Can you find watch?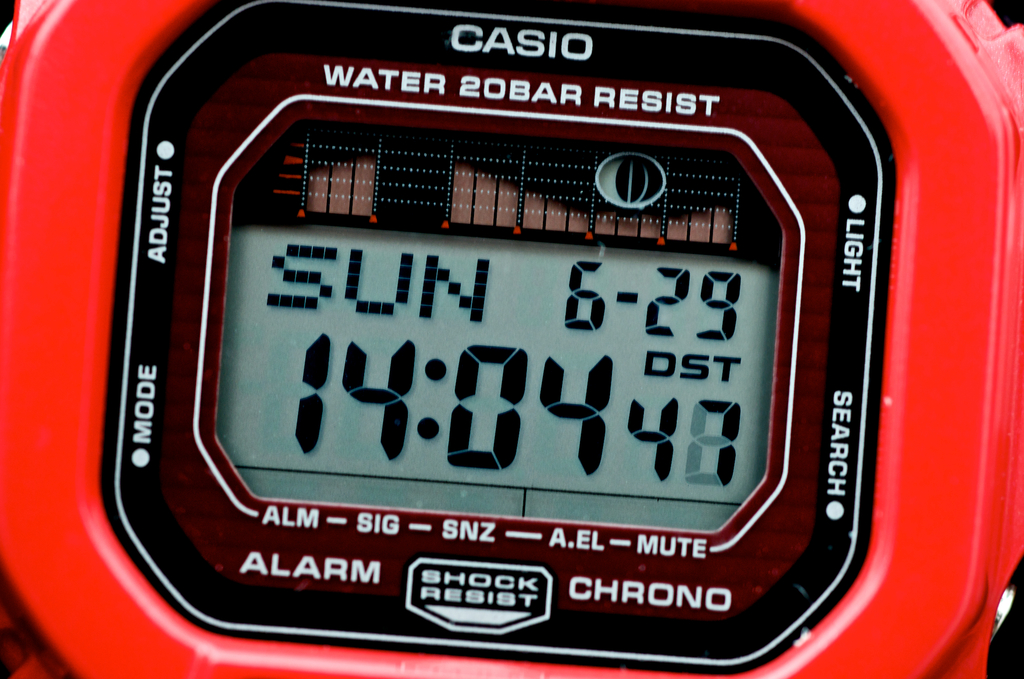
Yes, bounding box: <box>0,0,1023,678</box>.
